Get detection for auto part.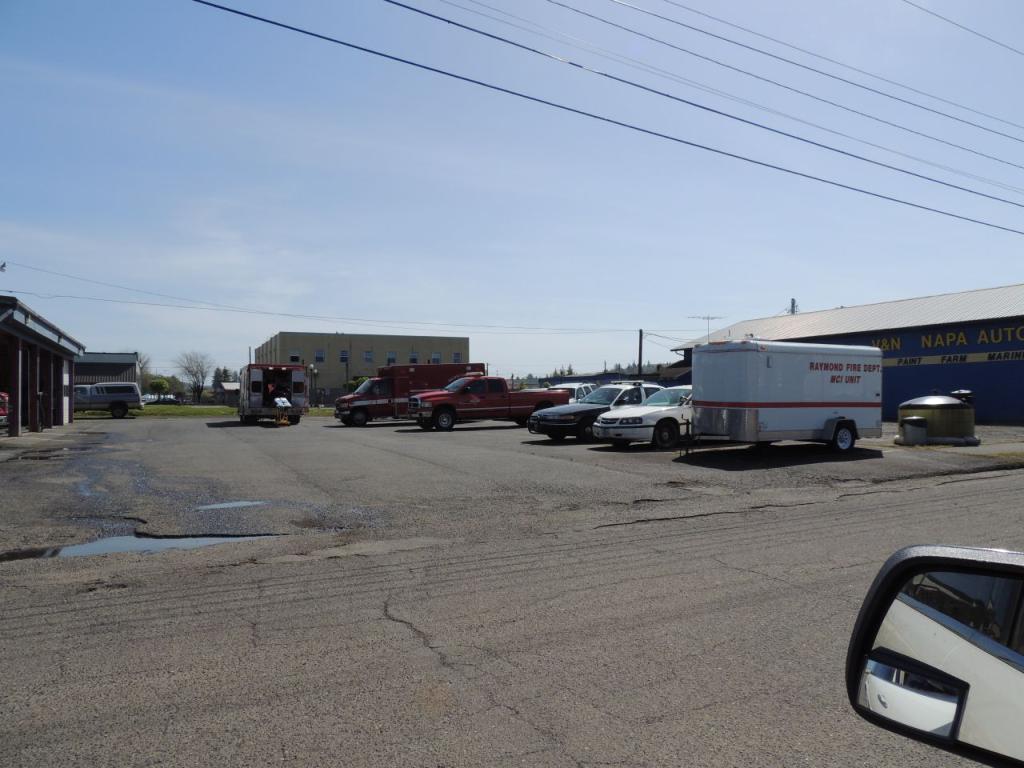
Detection: x1=842, y1=536, x2=1023, y2=767.
